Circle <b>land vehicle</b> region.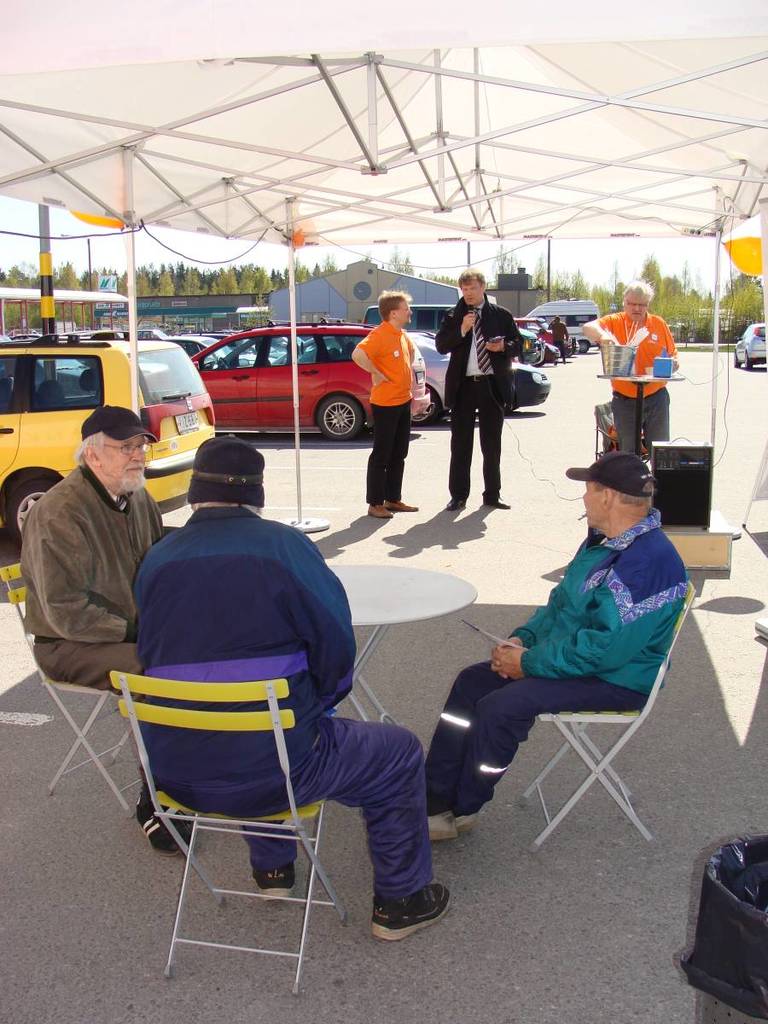
Region: [x1=198, y1=306, x2=442, y2=440].
